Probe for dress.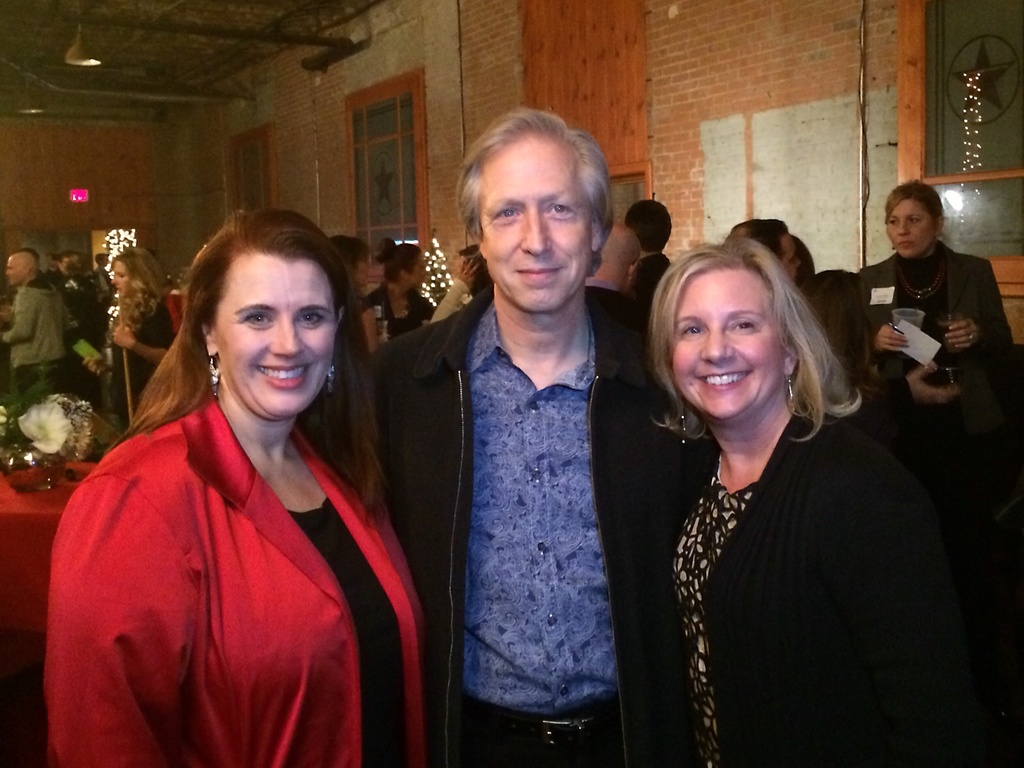
Probe result: box=[287, 496, 403, 767].
